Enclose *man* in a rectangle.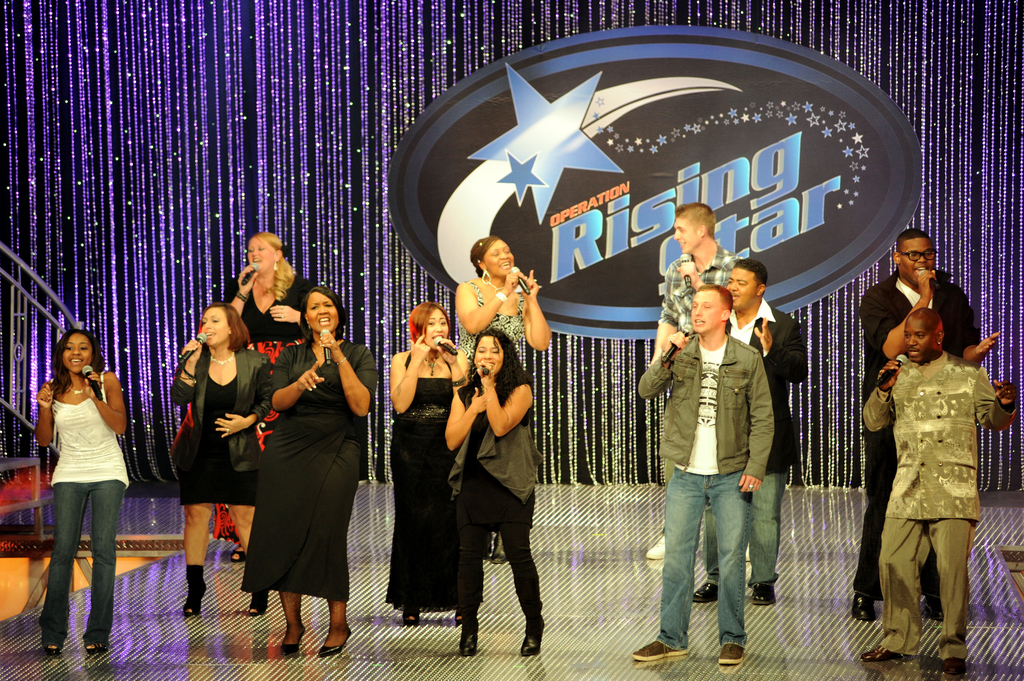
box(631, 290, 790, 655).
